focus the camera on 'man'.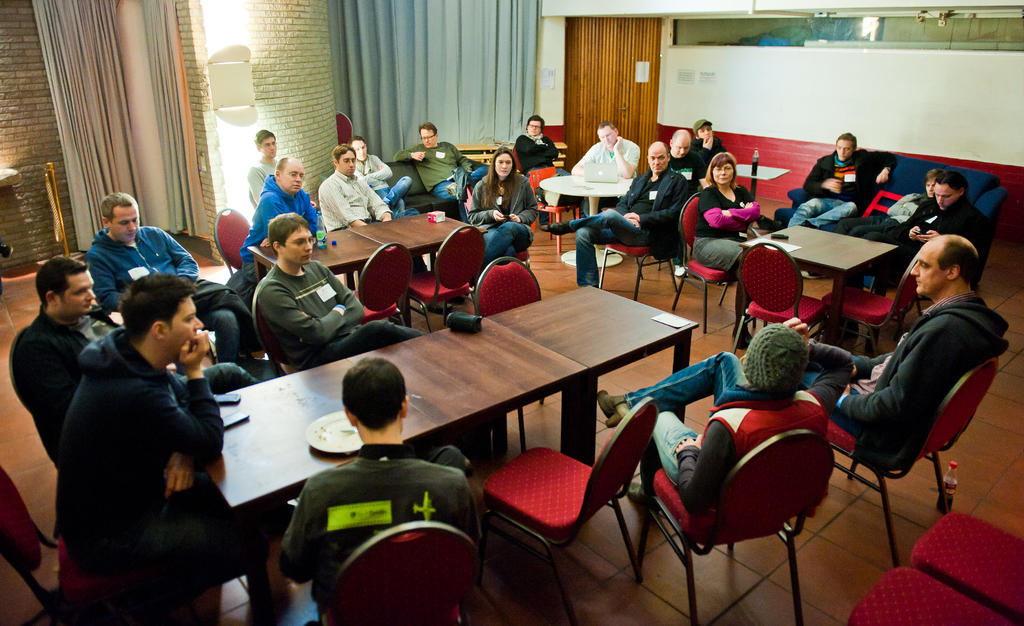
Focus region: left=319, top=141, right=456, bottom=314.
